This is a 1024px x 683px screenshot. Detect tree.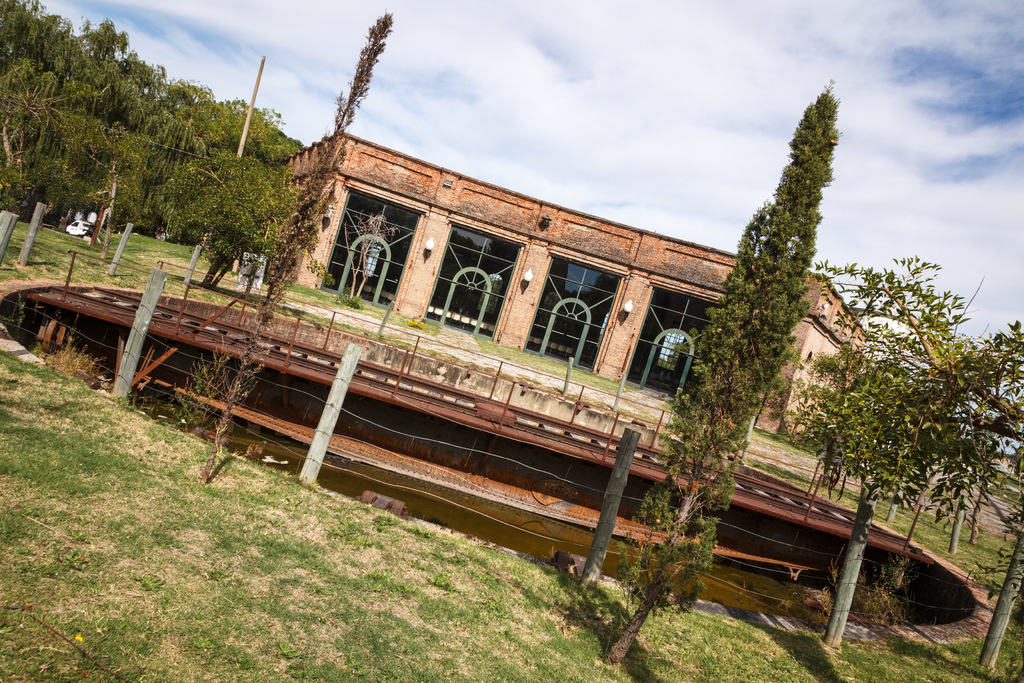
region(196, 5, 399, 490).
